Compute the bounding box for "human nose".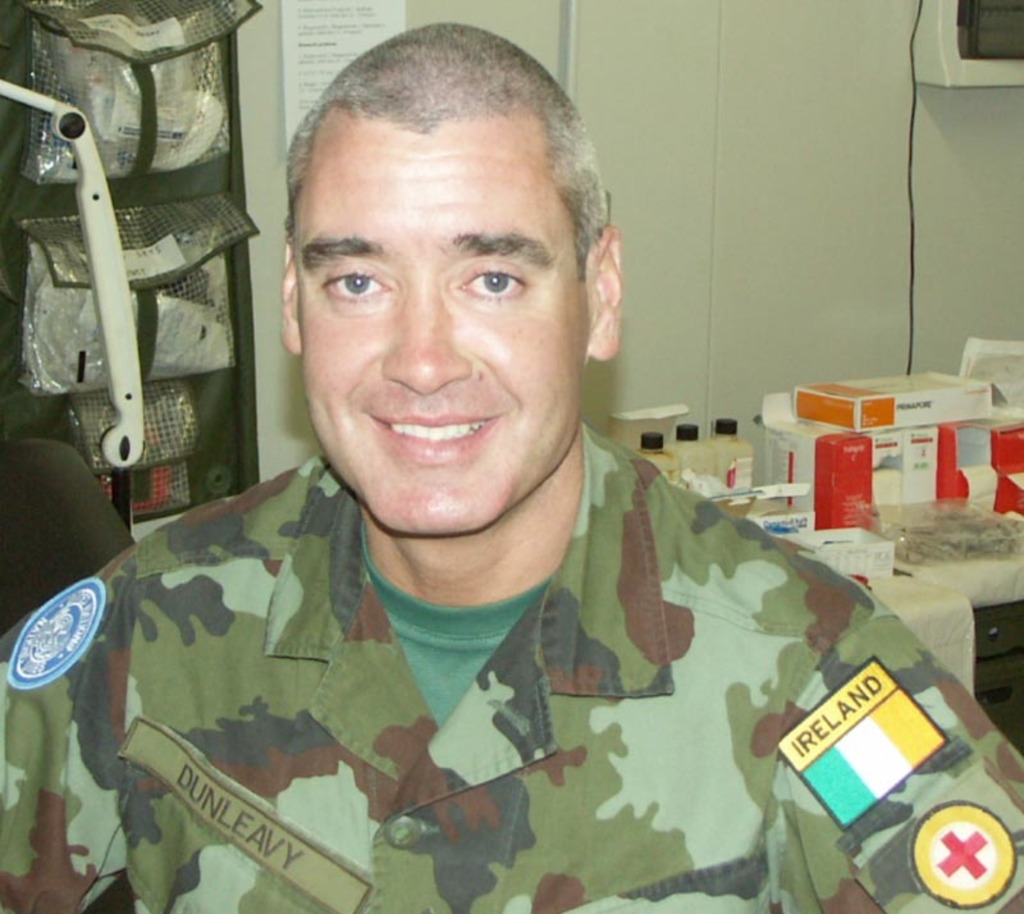
locate(378, 277, 476, 392).
